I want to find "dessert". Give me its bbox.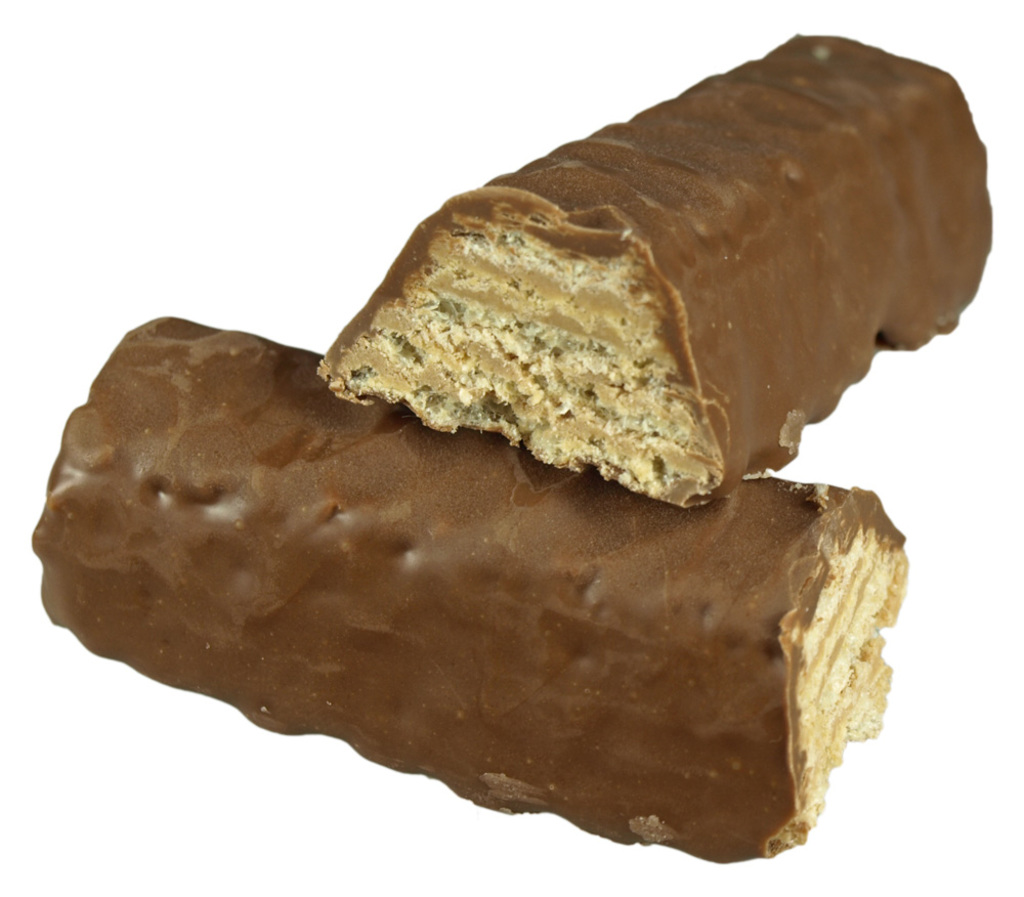
(x1=83, y1=338, x2=919, y2=846).
